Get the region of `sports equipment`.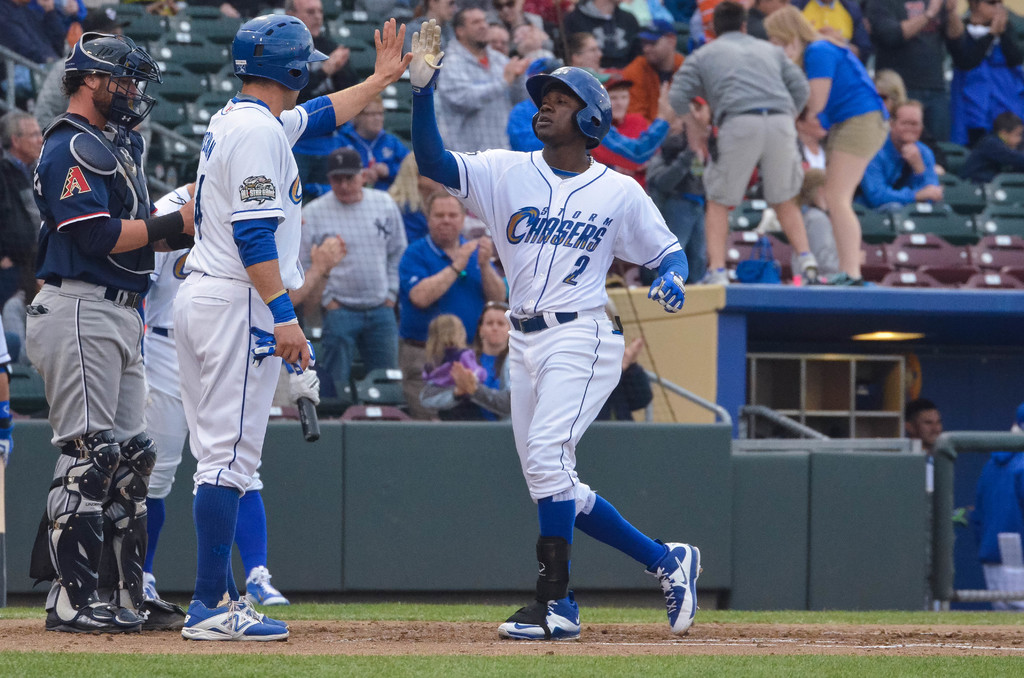
box(498, 593, 582, 642).
